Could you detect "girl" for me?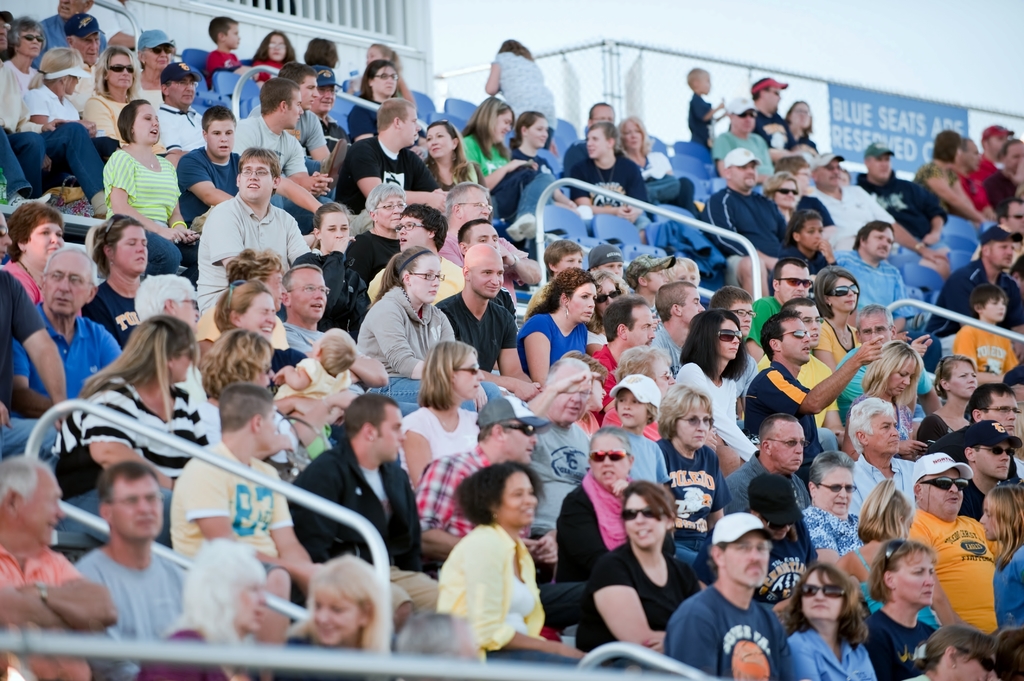
Detection result: bbox=(671, 308, 763, 473).
